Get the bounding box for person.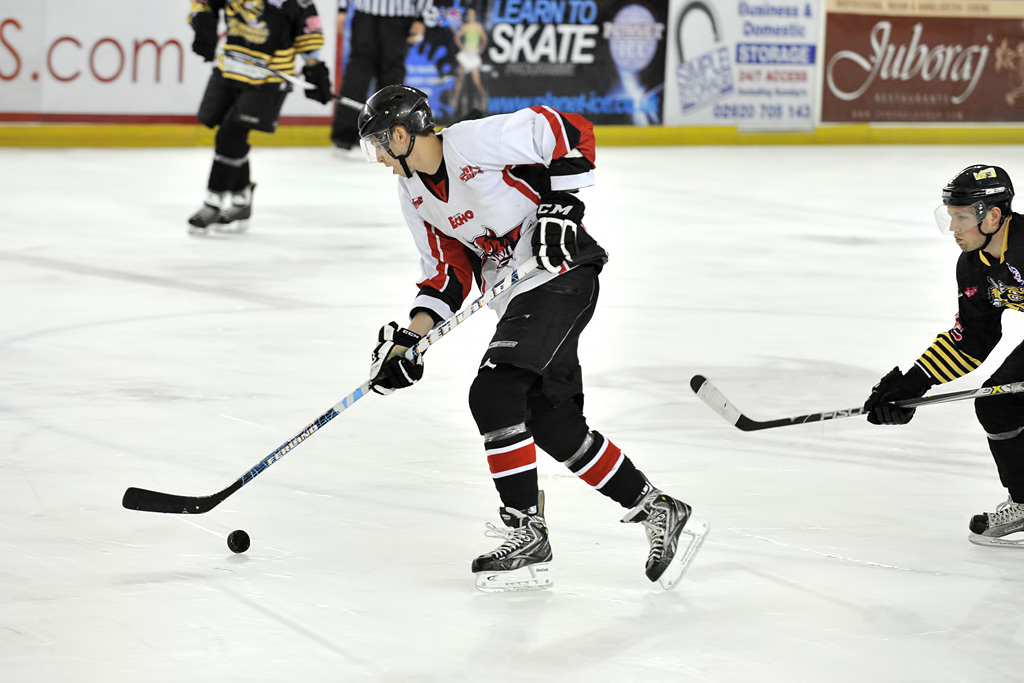
(183, 0, 331, 234).
